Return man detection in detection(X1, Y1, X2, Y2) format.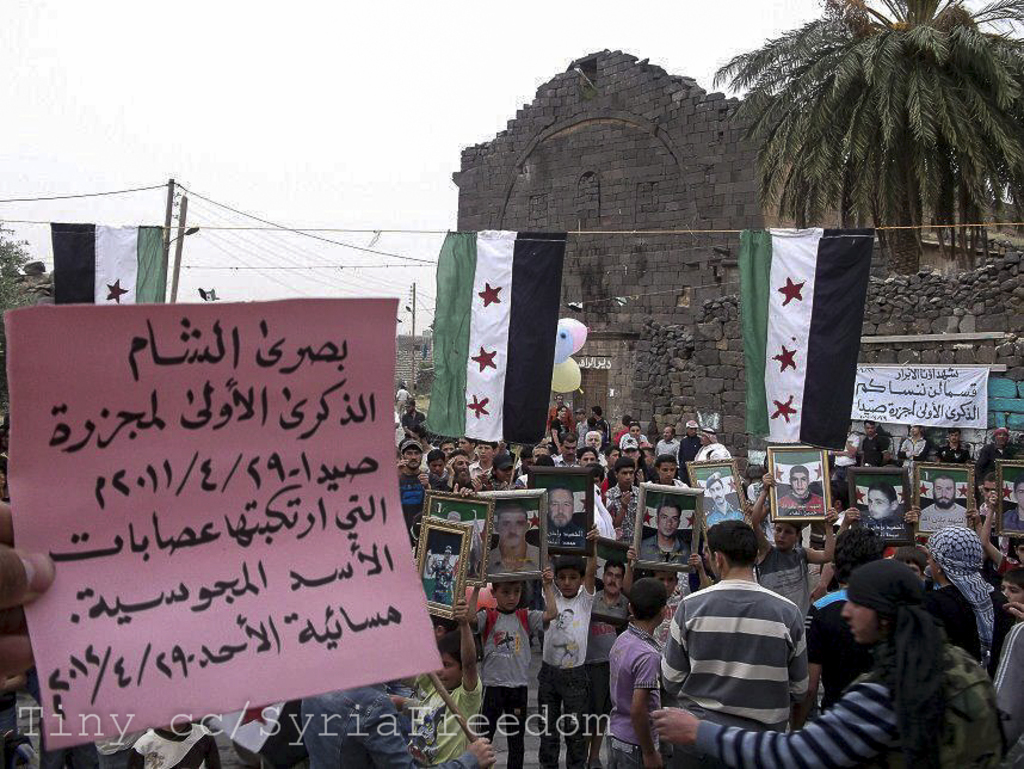
detection(549, 405, 570, 449).
